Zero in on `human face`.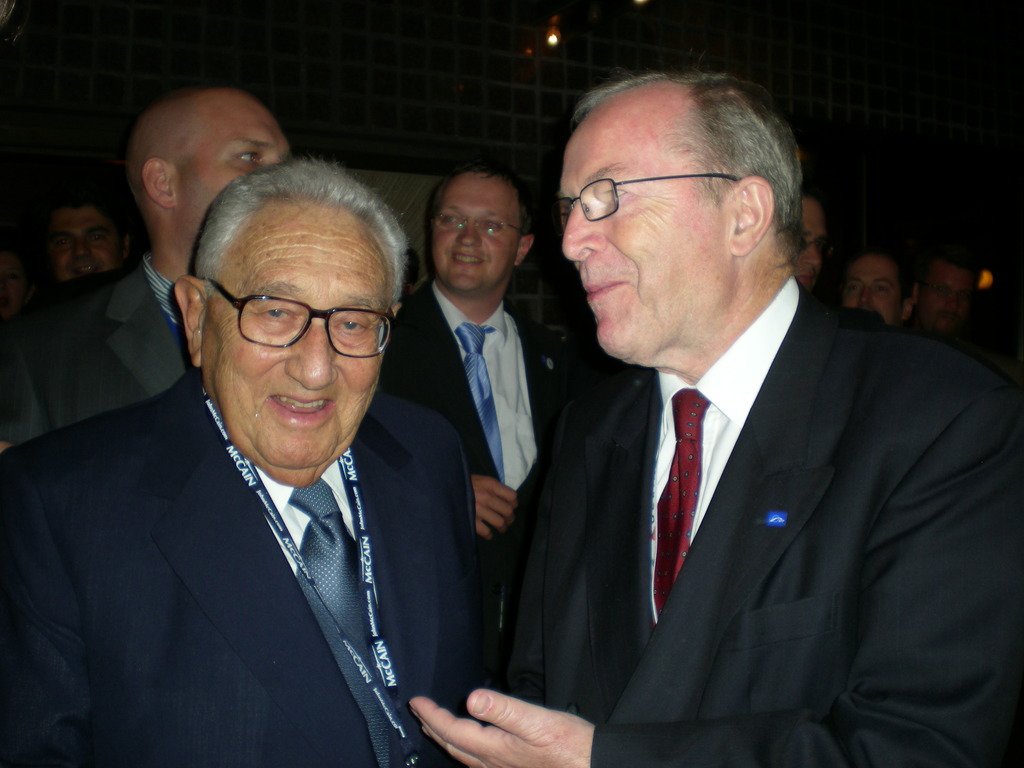
Zeroed in: <box>178,99,288,238</box>.
